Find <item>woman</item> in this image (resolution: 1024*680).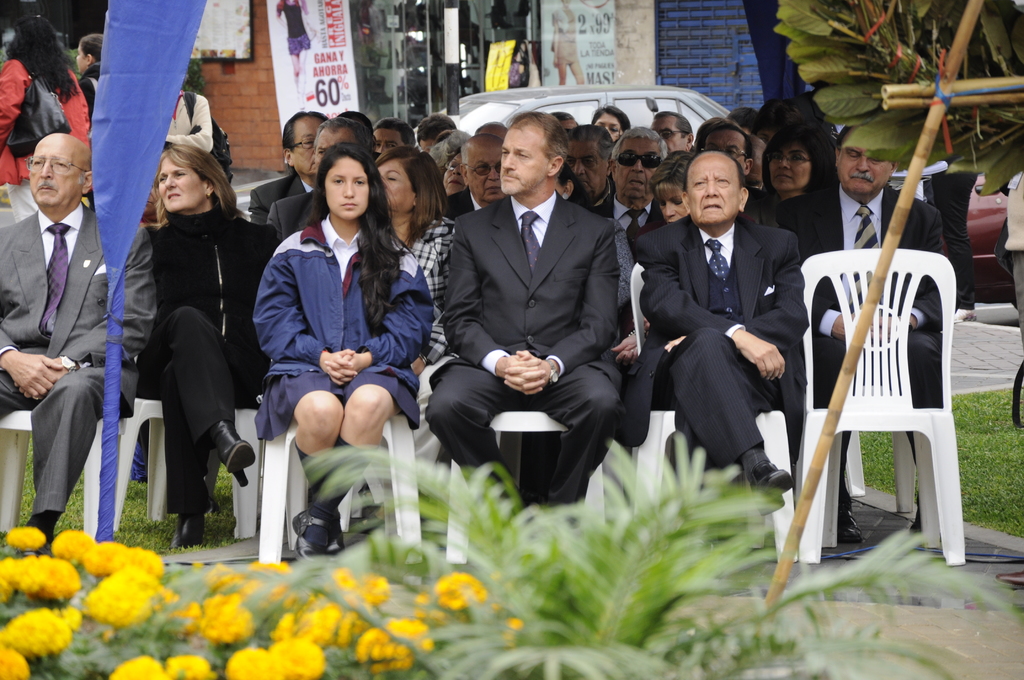
[left=259, top=143, right=435, bottom=554].
